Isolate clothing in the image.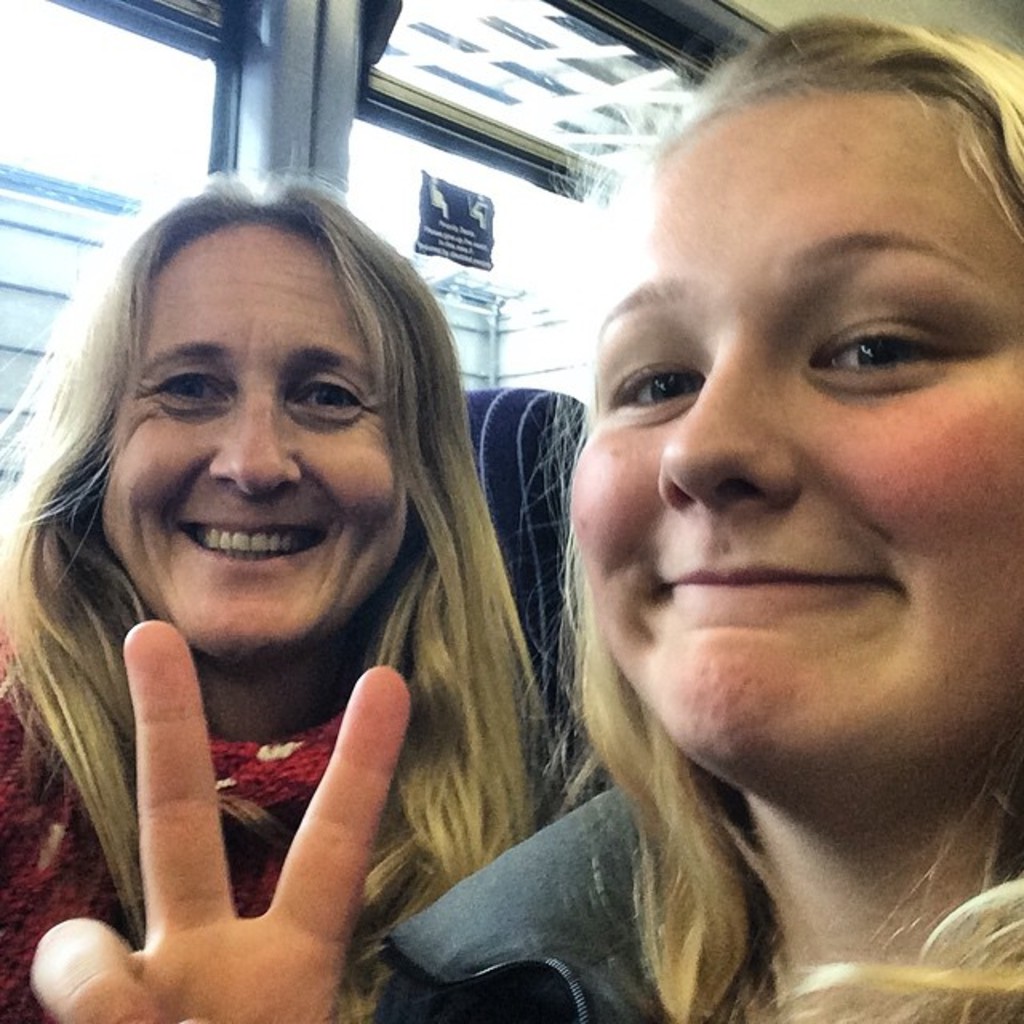
Isolated region: 326 749 774 992.
